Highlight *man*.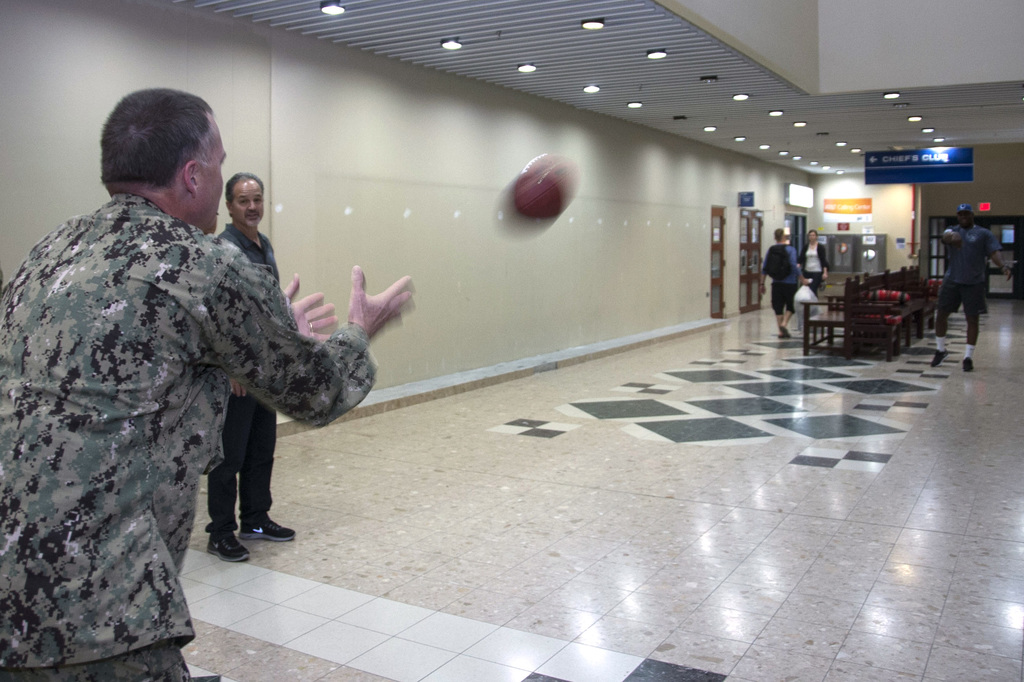
Highlighted region: 924:206:1016:369.
